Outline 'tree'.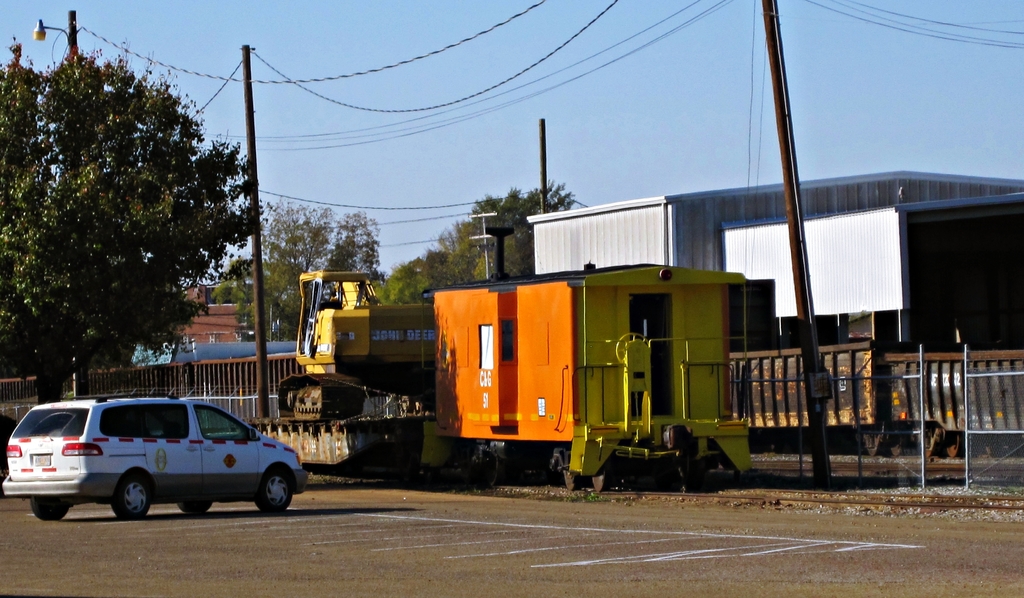
Outline: select_region(390, 181, 585, 302).
